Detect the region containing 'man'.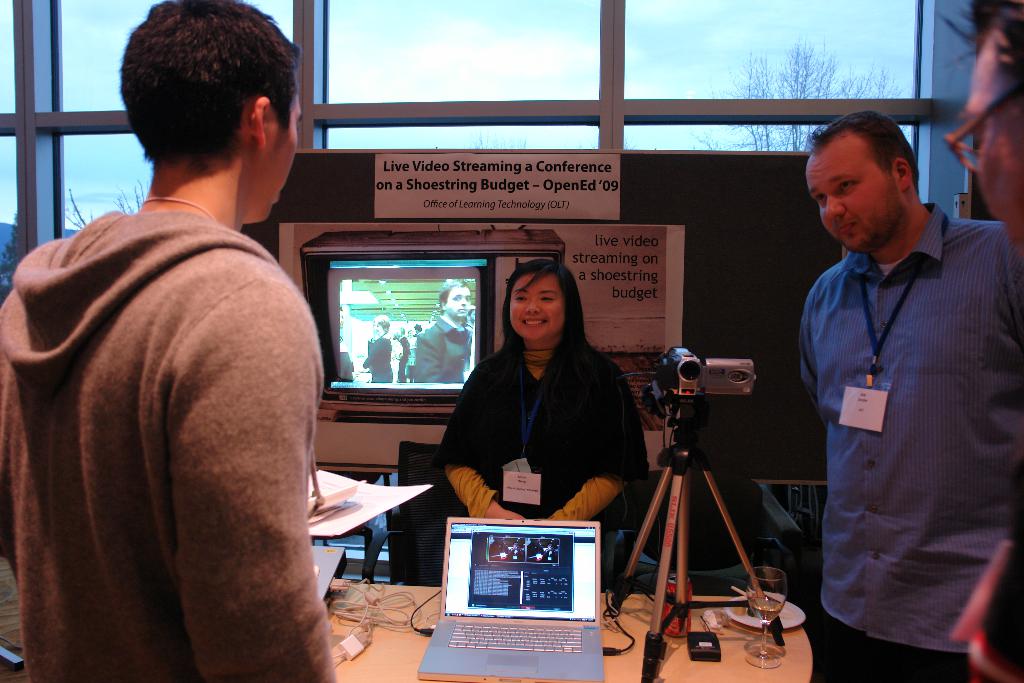
bbox(414, 281, 472, 390).
